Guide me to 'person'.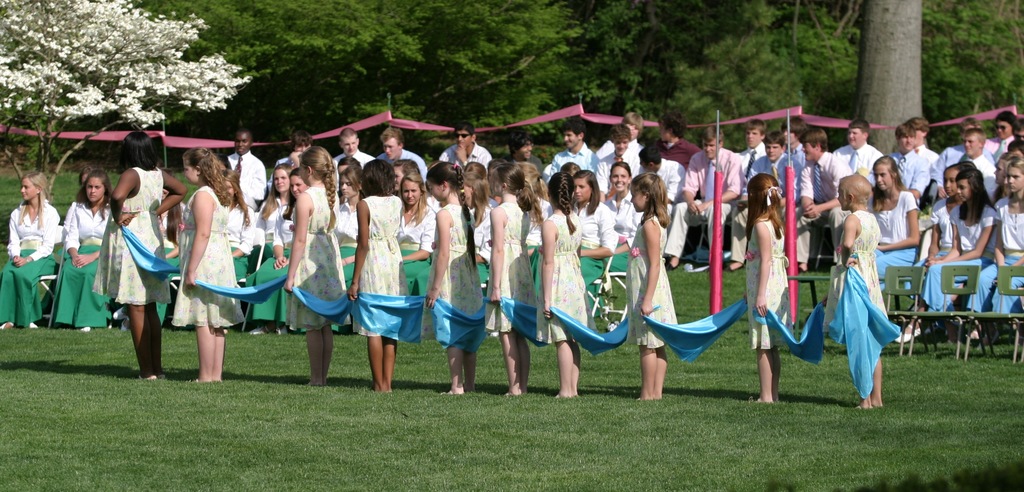
Guidance: [left=60, top=163, right=109, bottom=340].
